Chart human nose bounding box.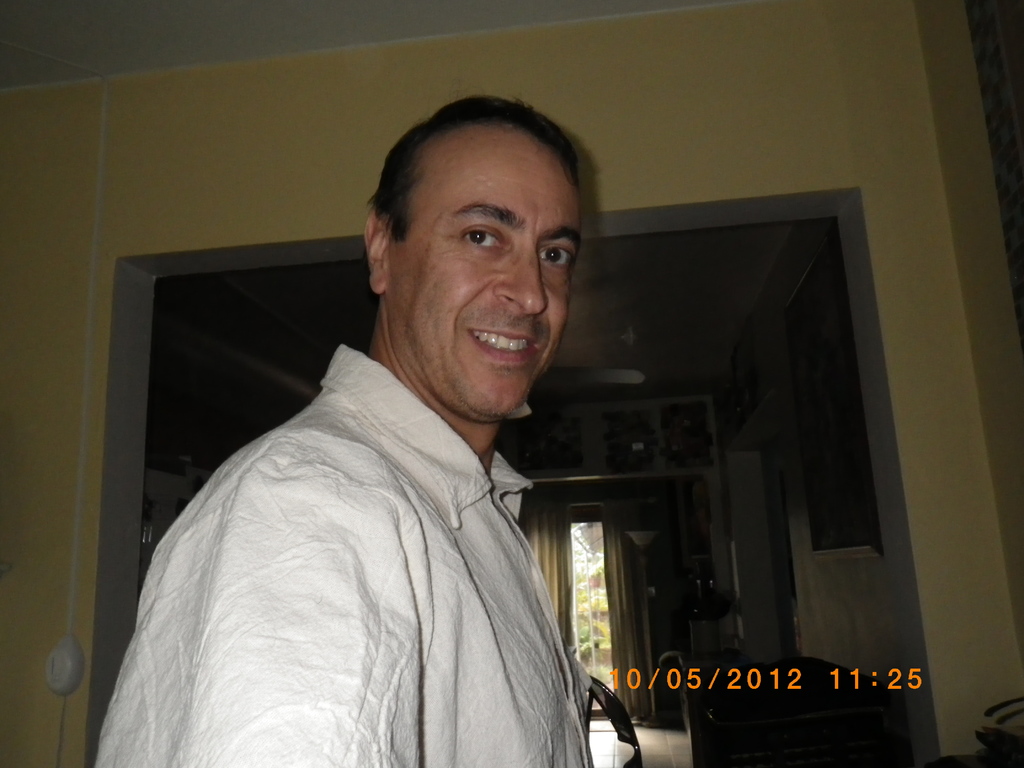
Charted: box=[495, 237, 548, 317].
